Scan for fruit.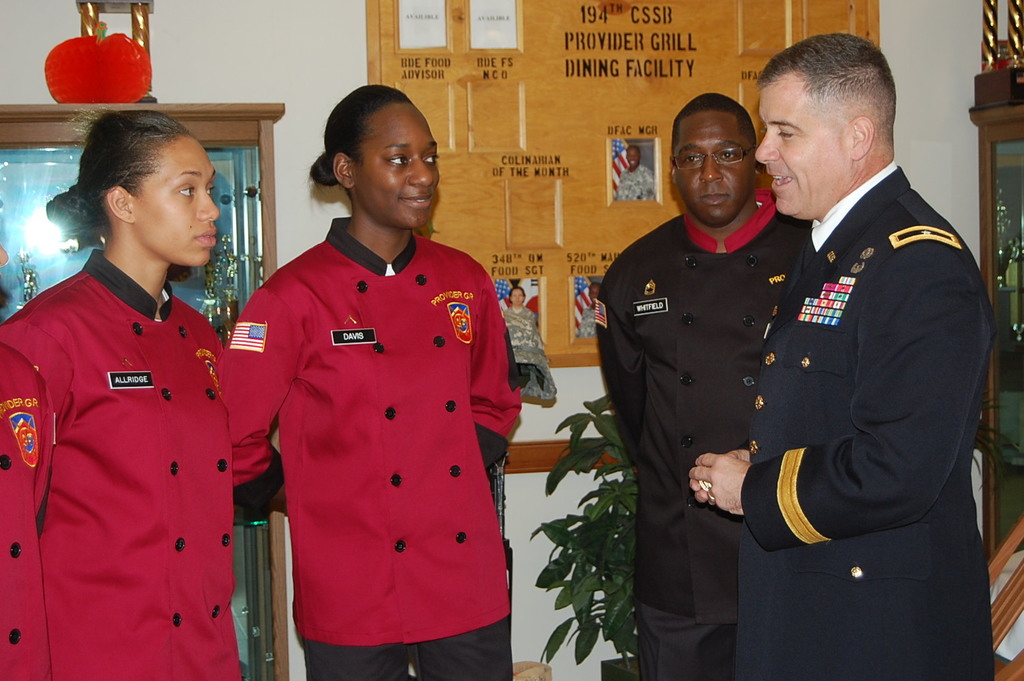
Scan result: <region>44, 20, 152, 105</region>.
